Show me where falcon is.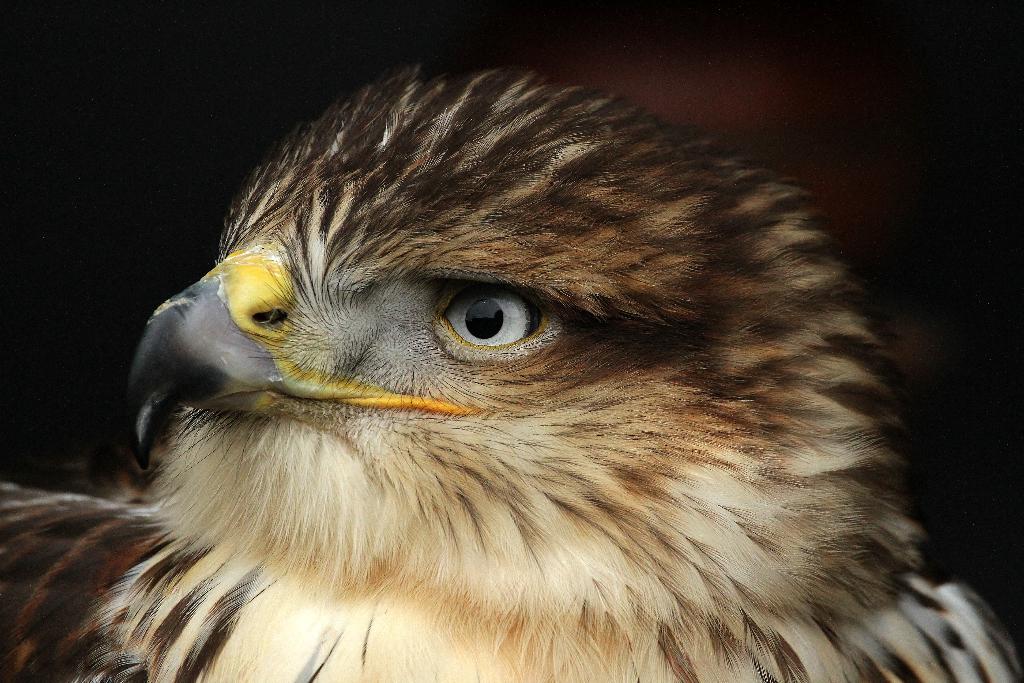
falcon is at [0,65,1023,682].
